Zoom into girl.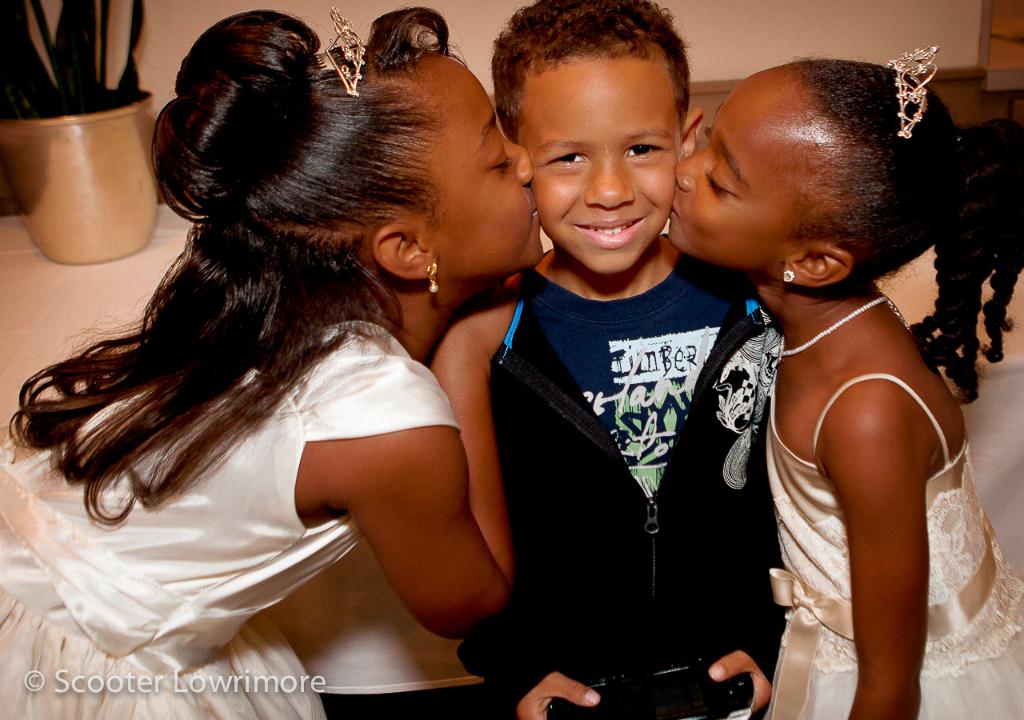
Zoom target: x1=0, y1=7, x2=543, y2=718.
